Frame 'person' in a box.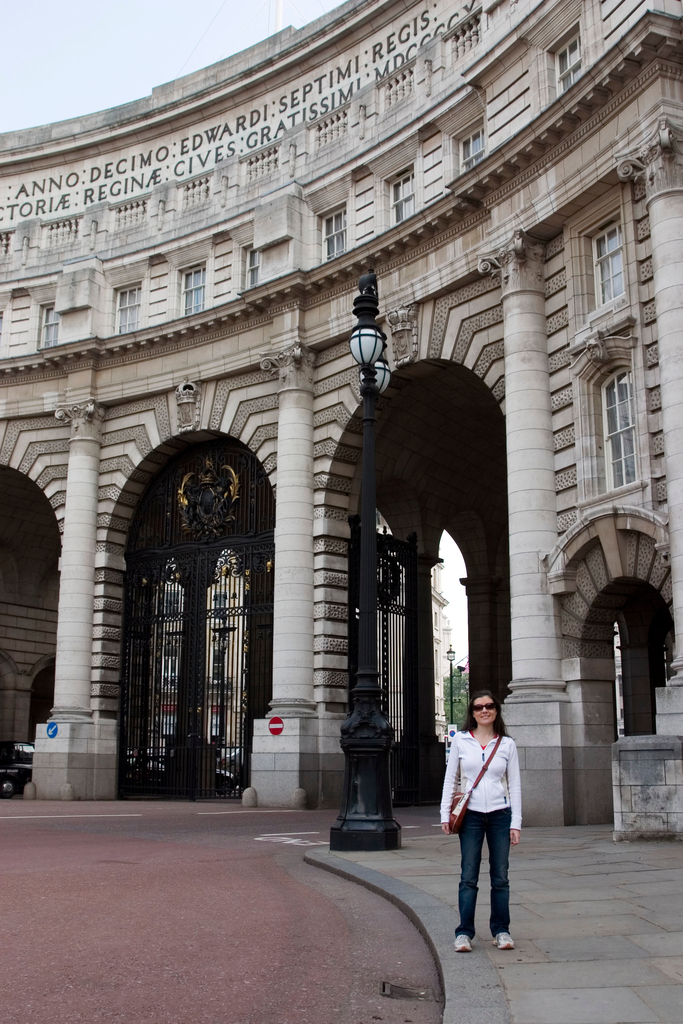
rect(449, 686, 531, 959).
